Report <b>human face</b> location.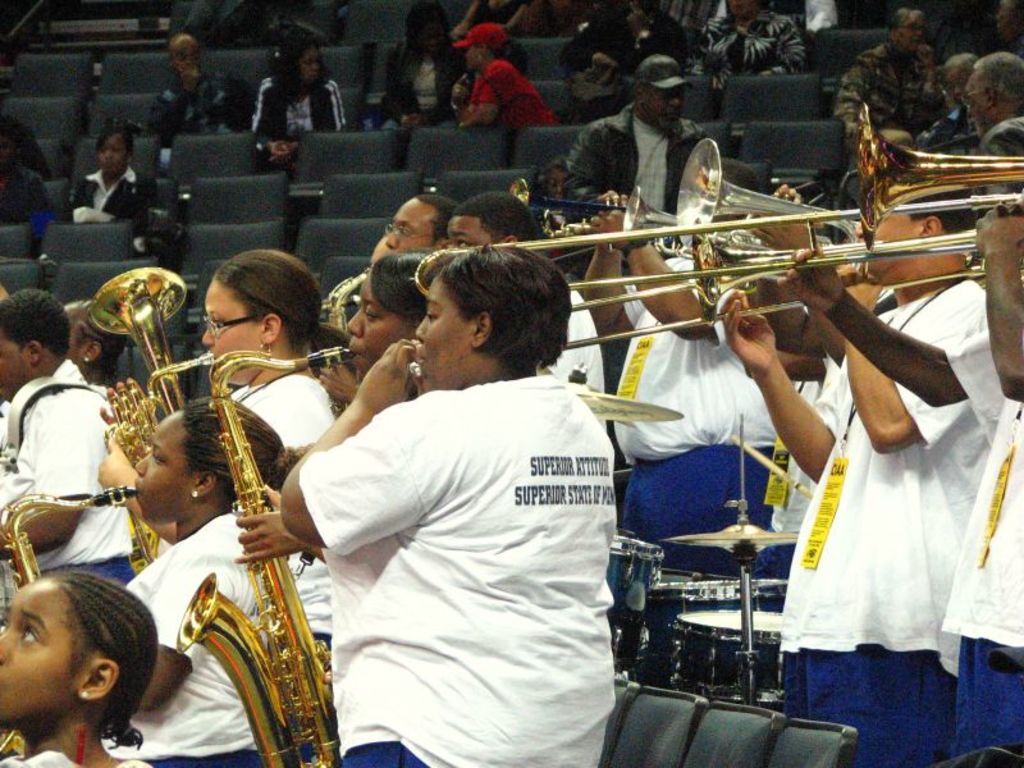
Report: 198, 280, 265, 389.
